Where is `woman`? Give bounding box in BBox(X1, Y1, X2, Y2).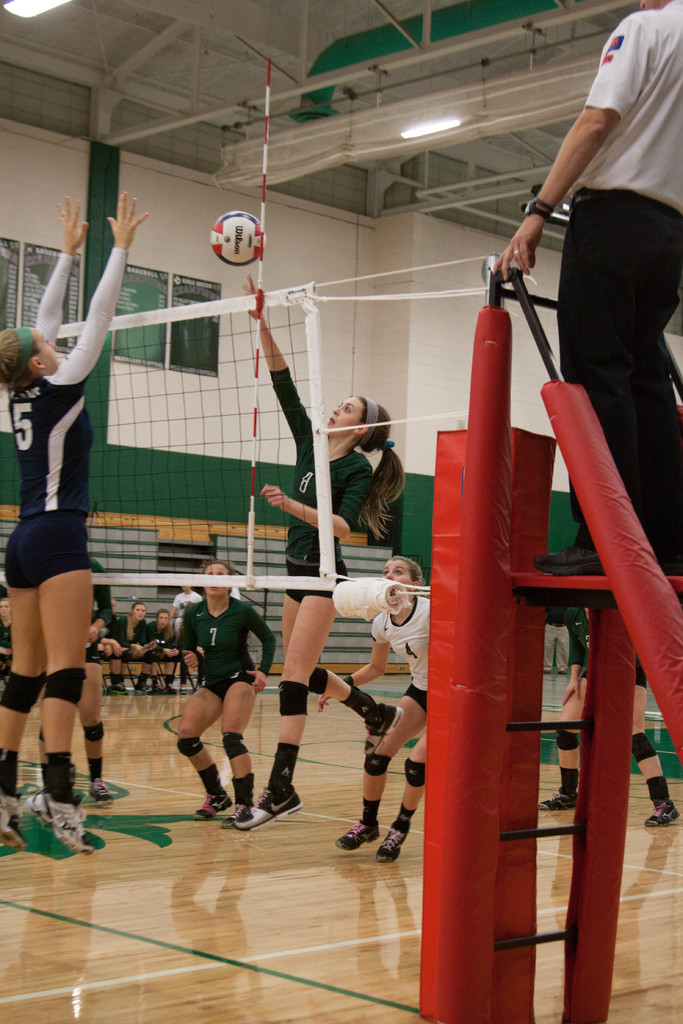
BBox(108, 600, 147, 696).
